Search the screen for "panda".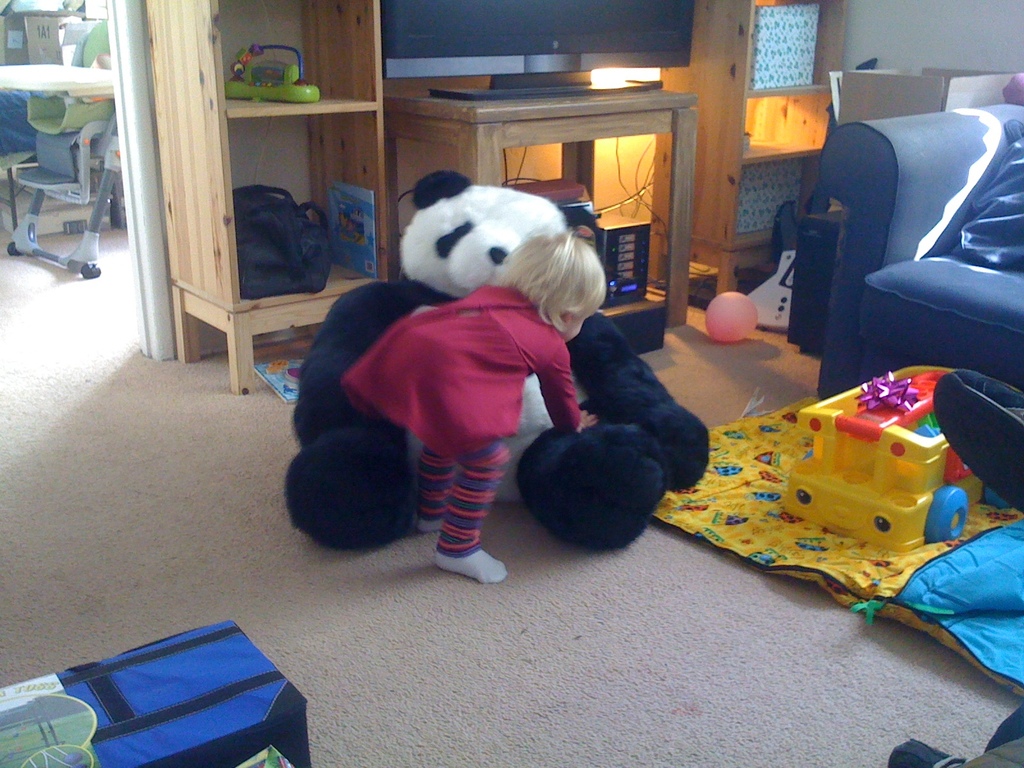
Found at [x1=280, y1=169, x2=714, y2=554].
